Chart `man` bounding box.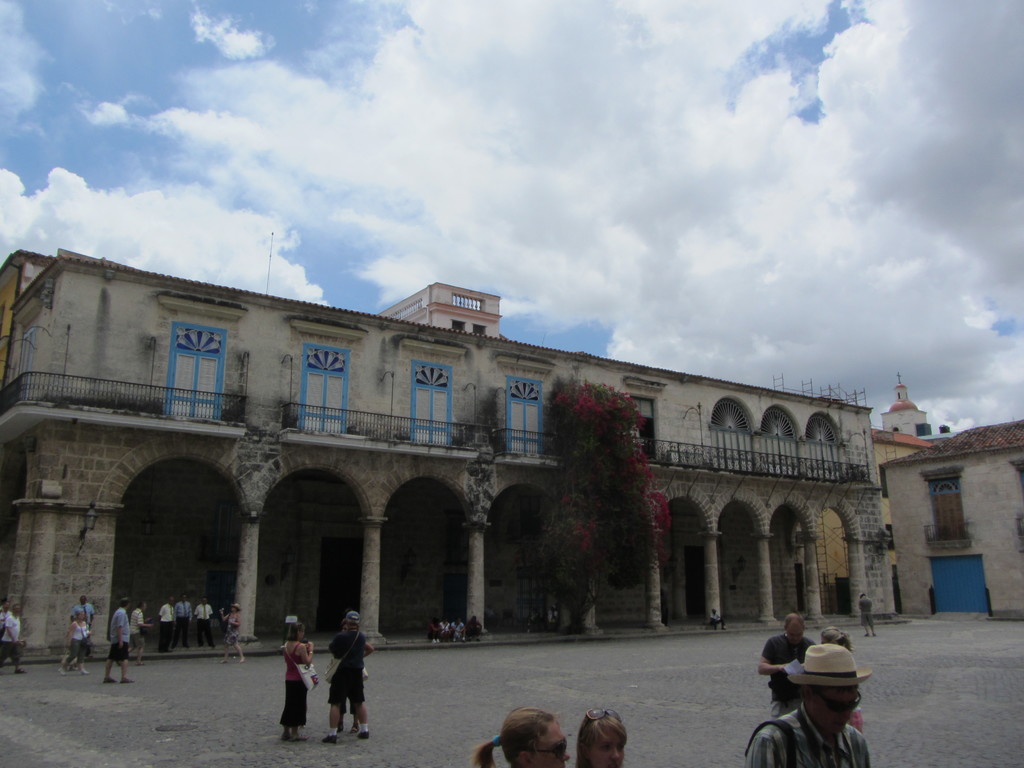
Charted: {"left": 445, "top": 621, "right": 449, "bottom": 637}.
